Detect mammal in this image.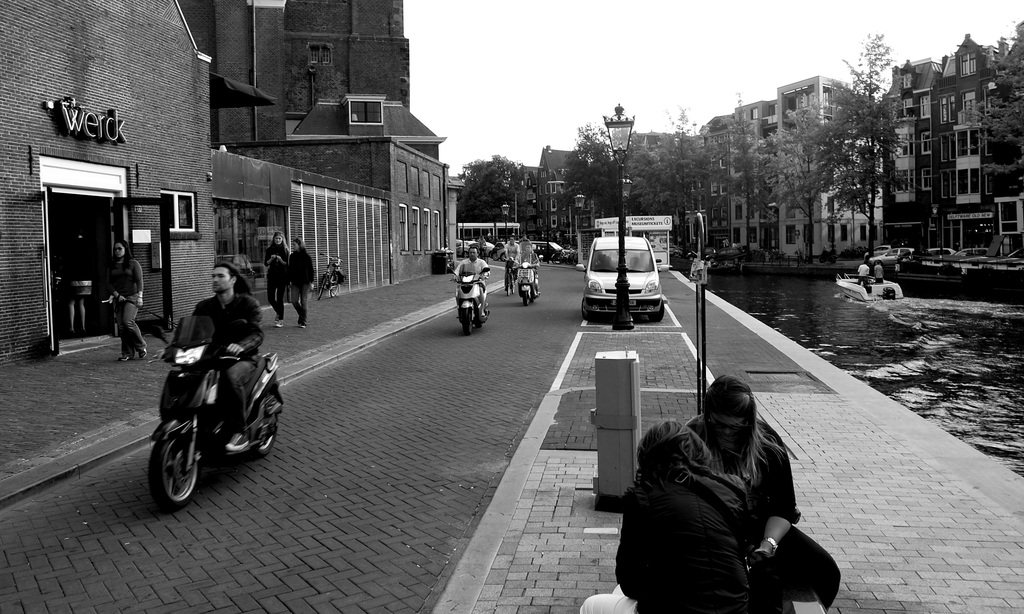
Detection: Rect(872, 259, 884, 285).
